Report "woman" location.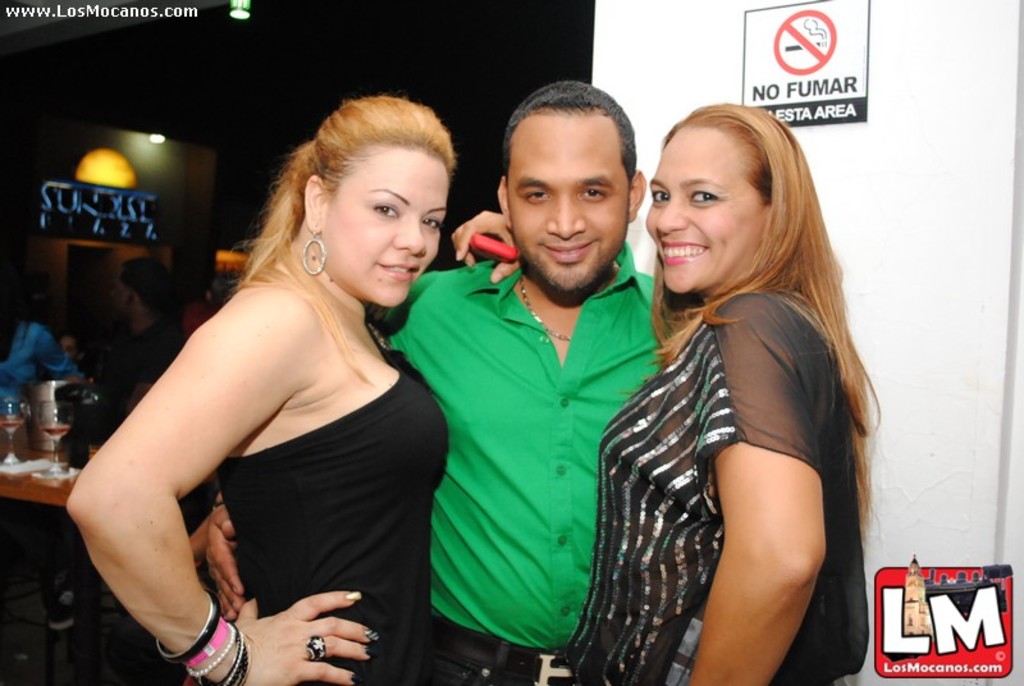
Report: BBox(593, 86, 876, 685).
